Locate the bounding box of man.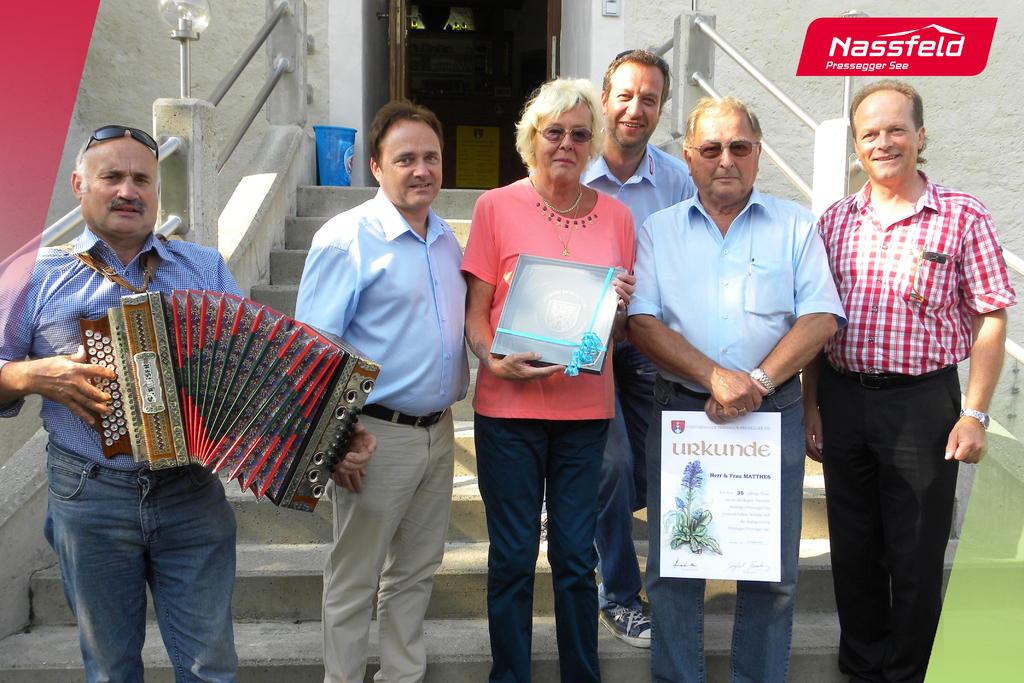
Bounding box: detection(797, 81, 1003, 661).
